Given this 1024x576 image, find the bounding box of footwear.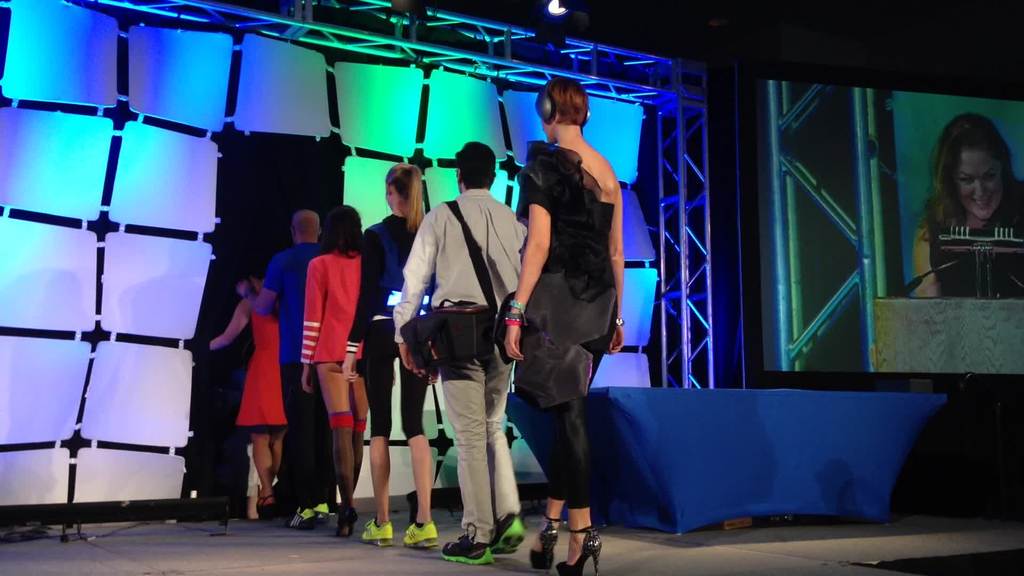
box=[337, 513, 358, 536].
